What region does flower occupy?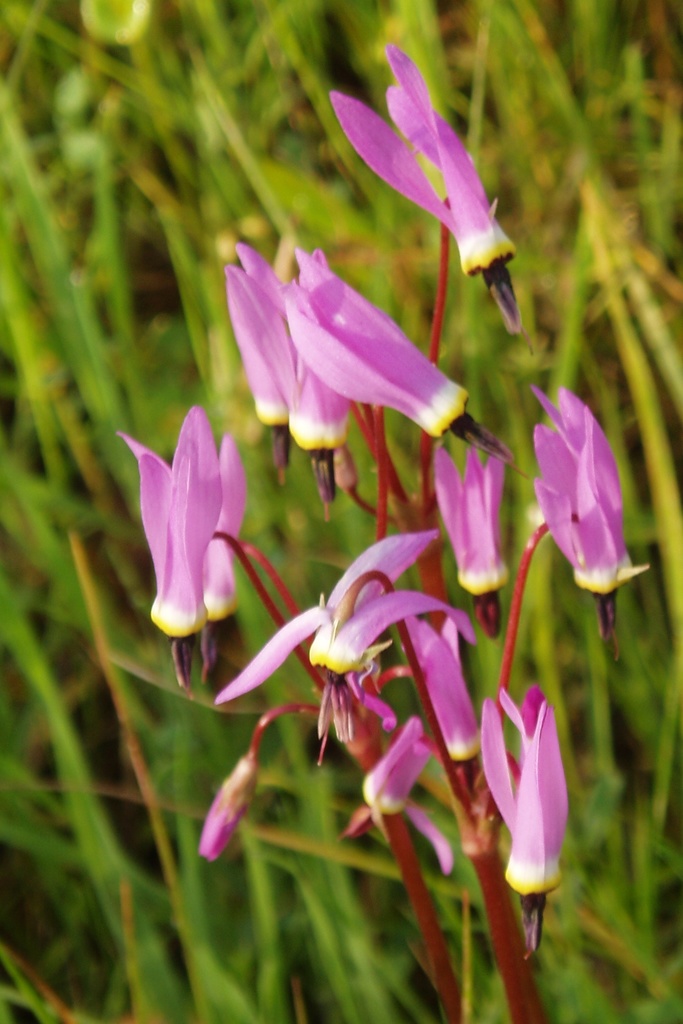
210:529:479:706.
